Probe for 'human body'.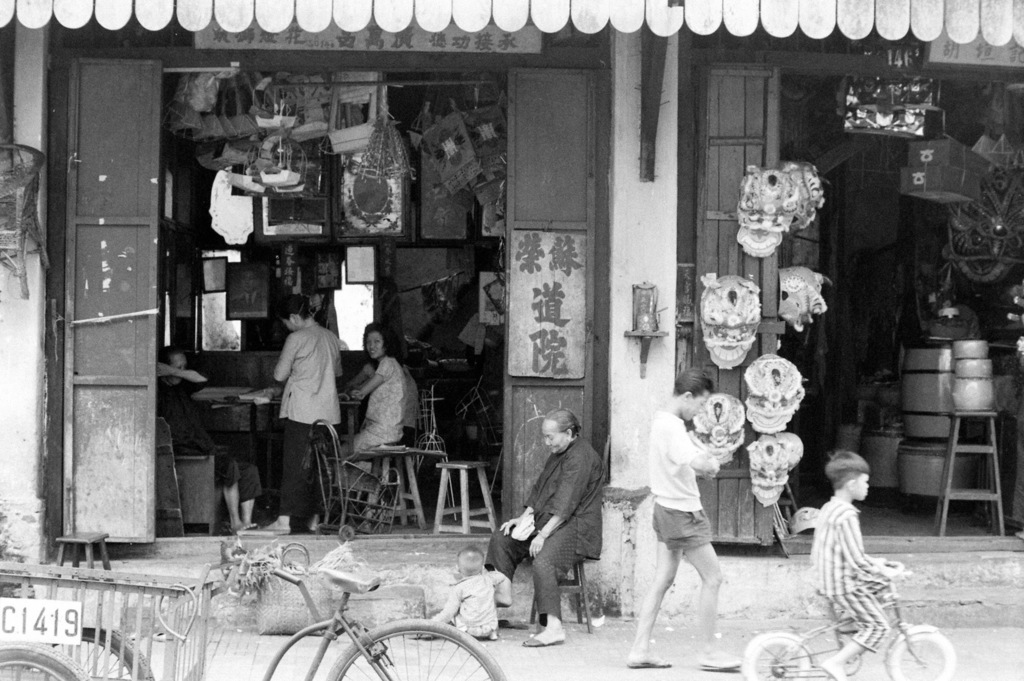
Probe result: (x1=340, y1=355, x2=407, y2=531).
